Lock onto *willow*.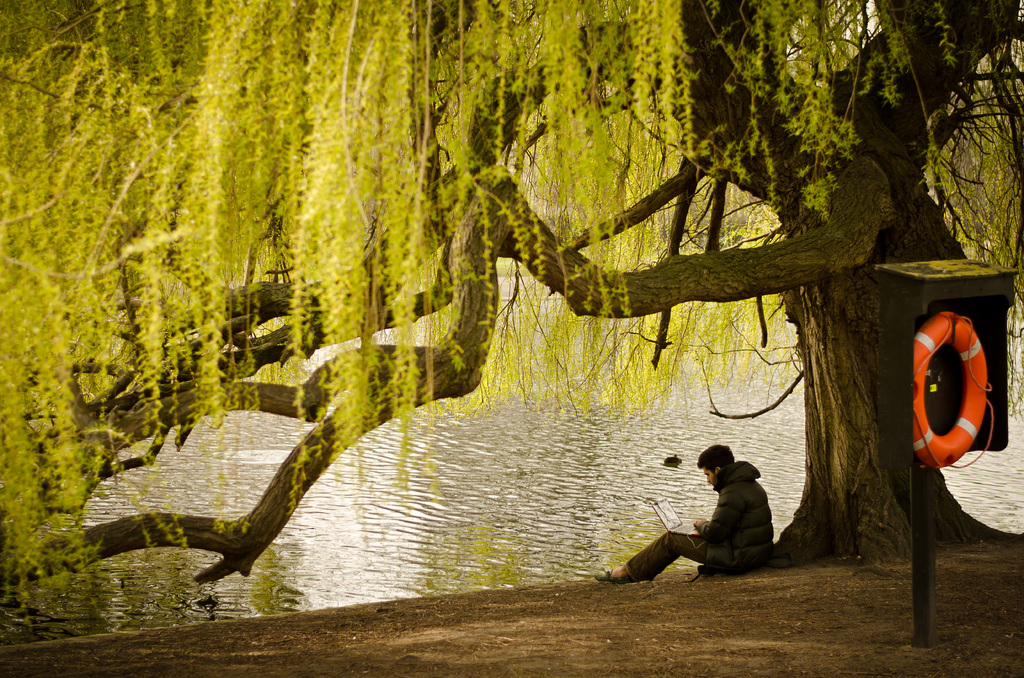
Locked: (left=861, top=0, right=1023, bottom=572).
